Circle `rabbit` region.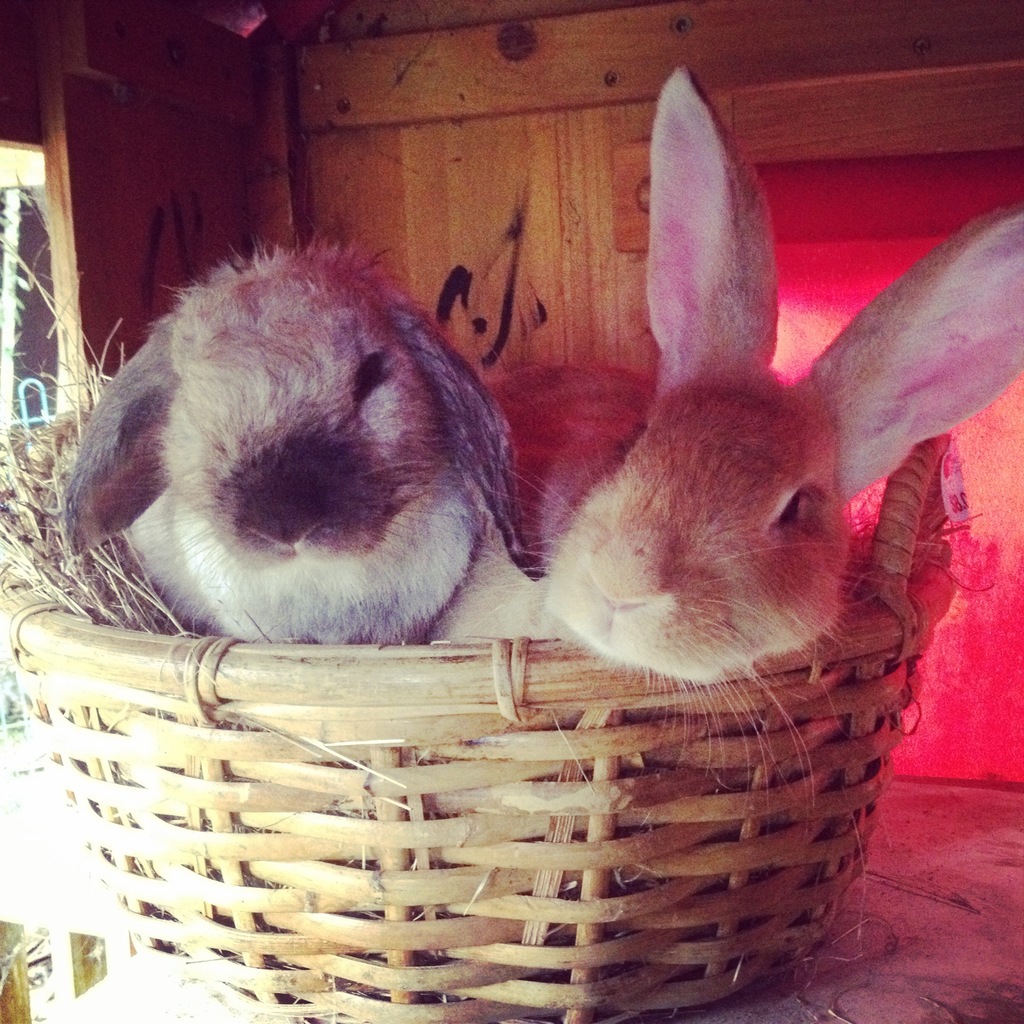
Region: Rect(487, 61, 1023, 812).
